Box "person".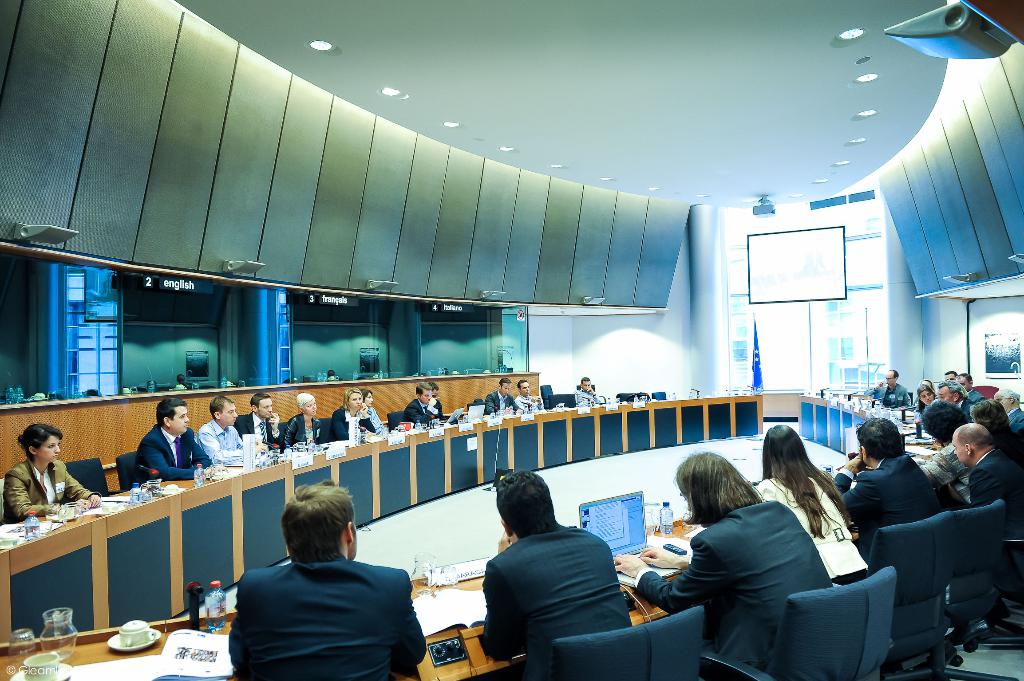
<region>225, 480, 427, 680</region>.
